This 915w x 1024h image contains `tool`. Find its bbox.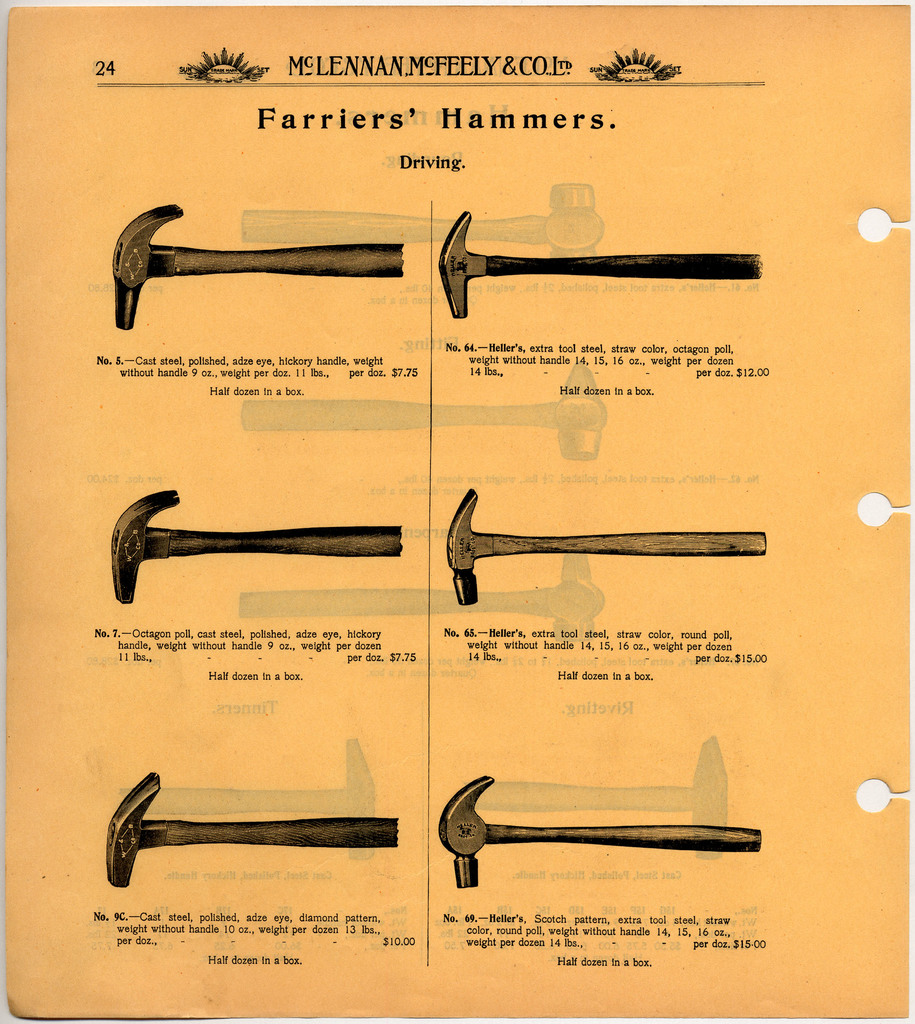
box(124, 732, 378, 863).
